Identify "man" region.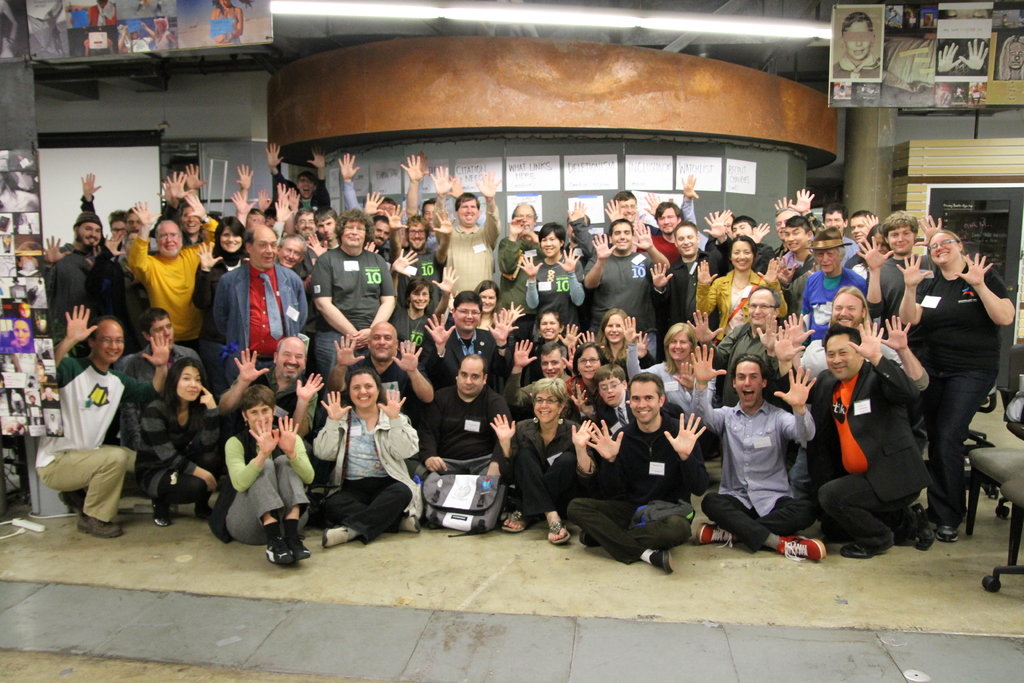
Region: <box>324,319,438,474</box>.
